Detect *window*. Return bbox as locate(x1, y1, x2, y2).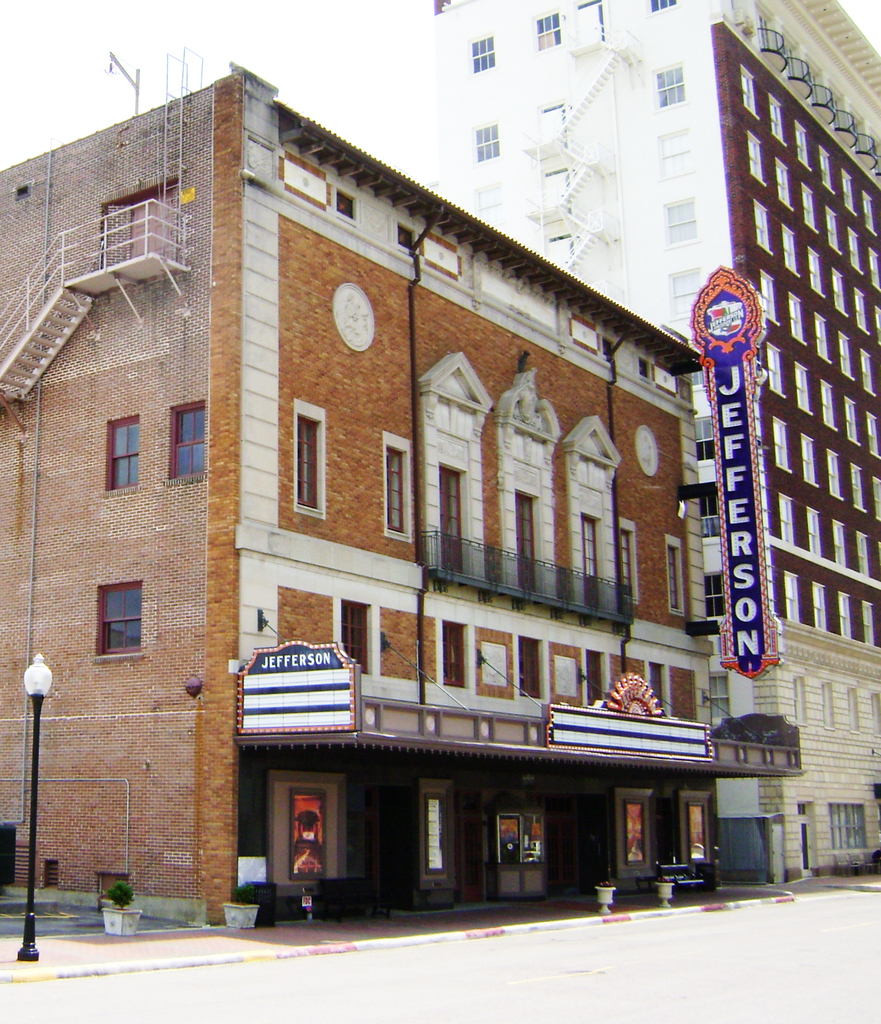
locate(802, 429, 820, 490).
